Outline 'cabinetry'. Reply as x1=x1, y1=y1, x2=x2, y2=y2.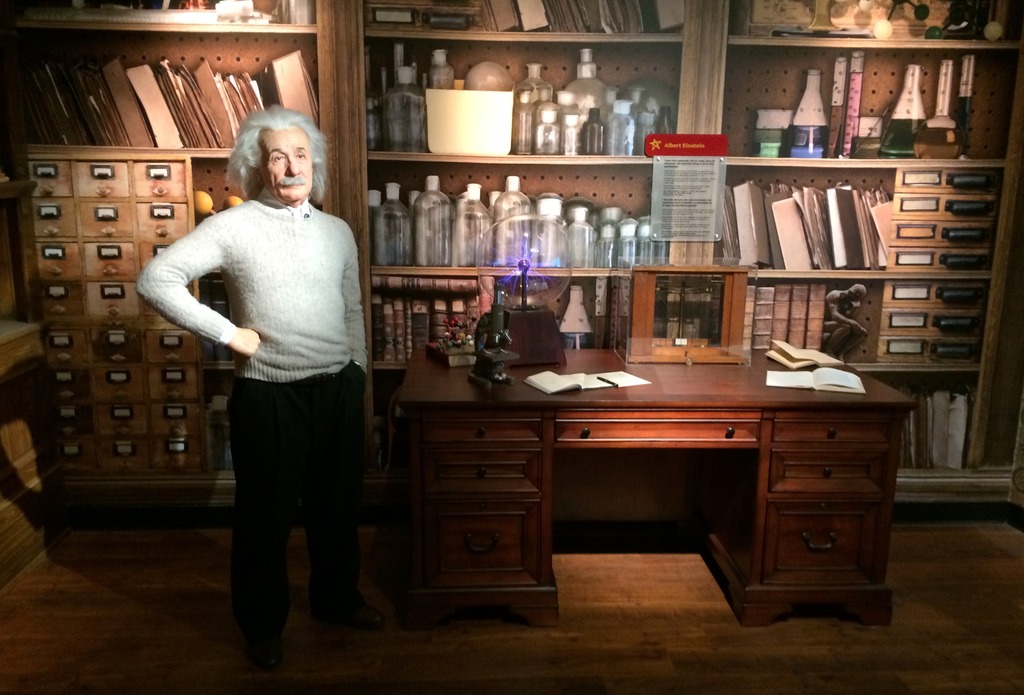
x1=0, y1=0, x2=1023, y2=506.
